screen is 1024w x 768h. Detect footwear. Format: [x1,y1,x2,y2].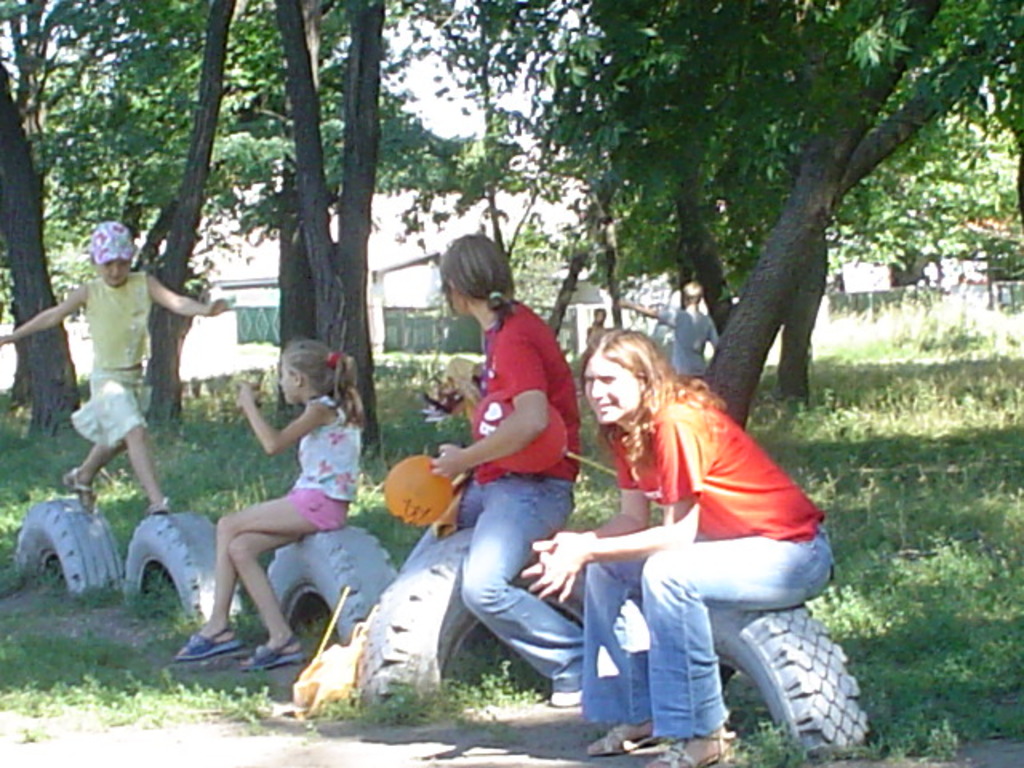
[142,501,168,512].
